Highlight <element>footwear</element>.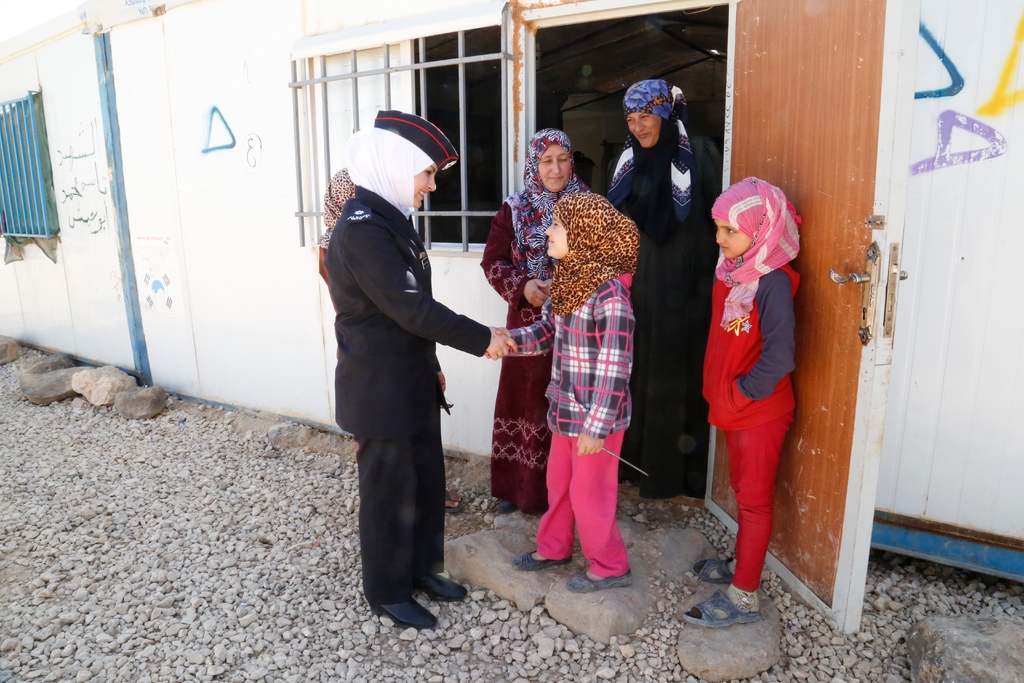
Highlighted region: detection(422, 567, 468, 599).
